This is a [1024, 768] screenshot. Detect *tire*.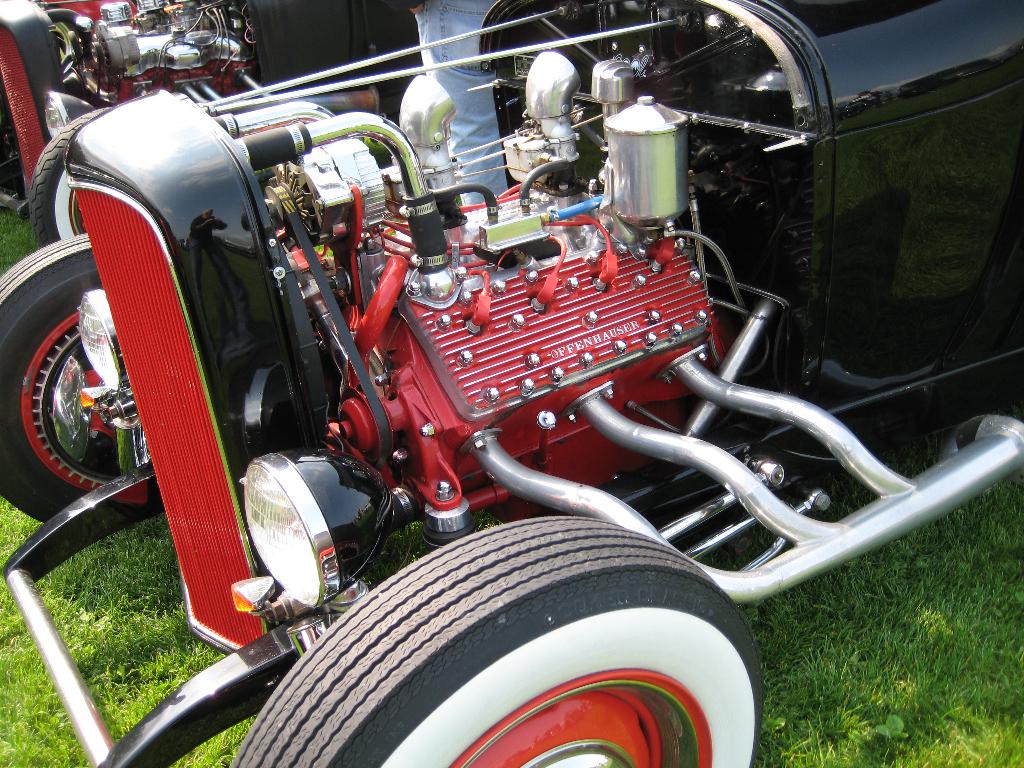
(x1=27, y1=94, x2=133, y2=252).
